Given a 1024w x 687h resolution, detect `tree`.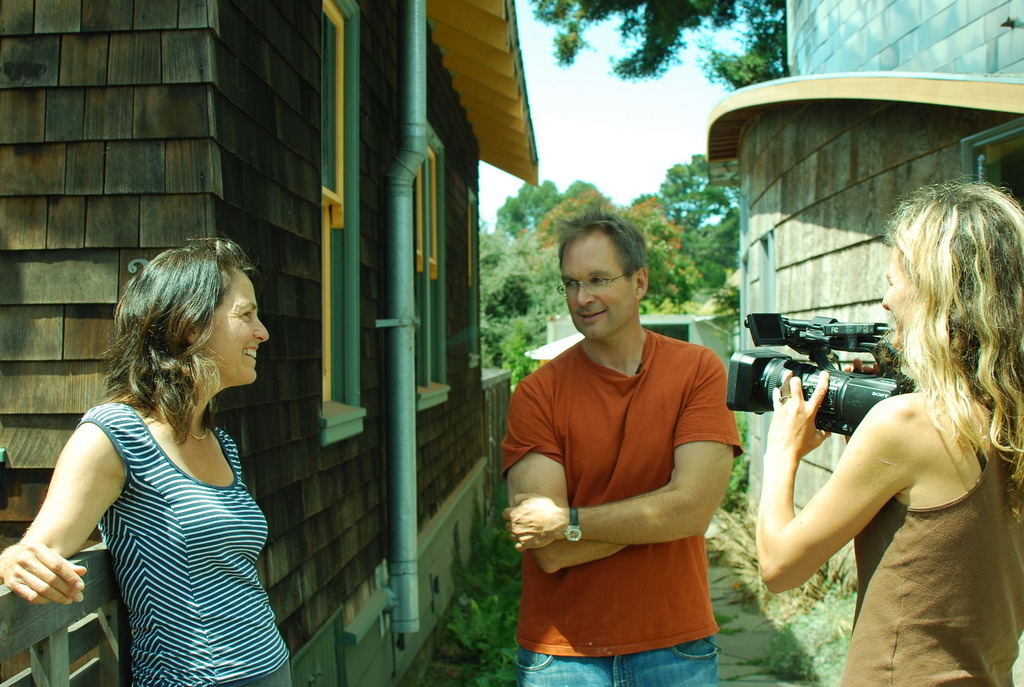
locate(533, 187, 688, 271).
